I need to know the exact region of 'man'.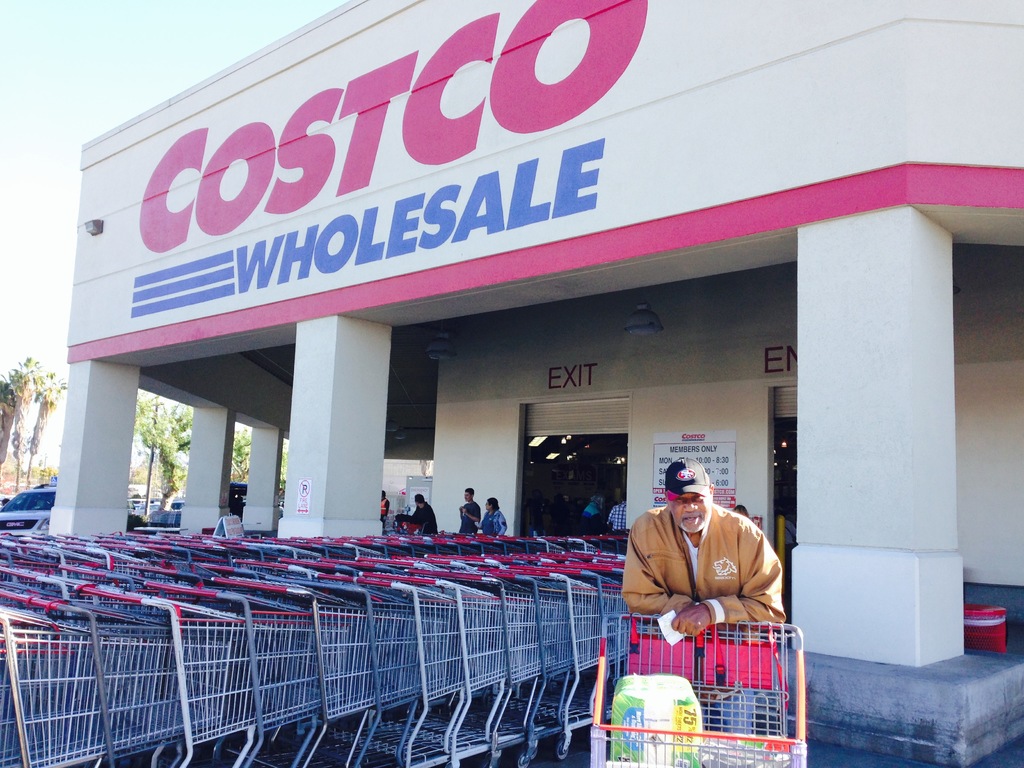
Region: <bbox>621, 456, 785, 731</bbox>.
